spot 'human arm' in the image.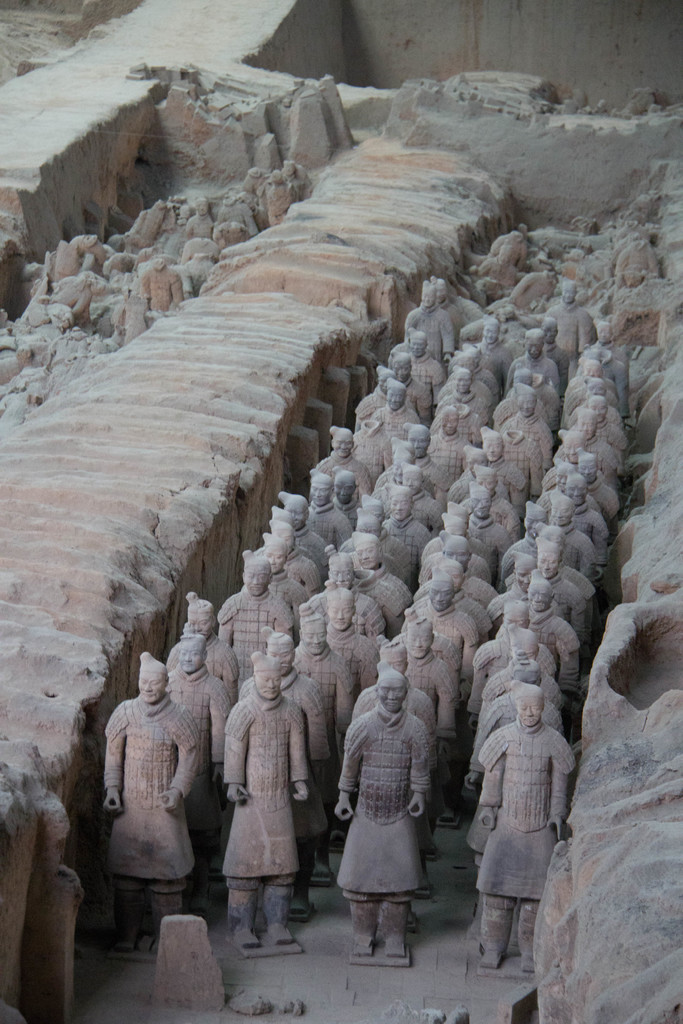
'human arm' found at Rect(556, 618, 579, 699).
